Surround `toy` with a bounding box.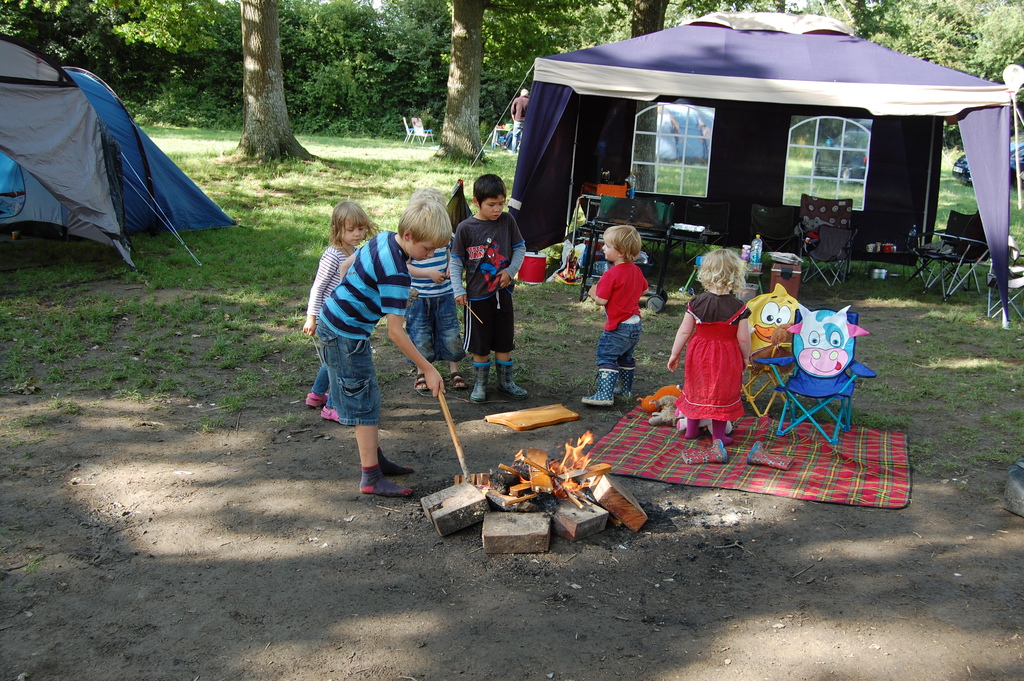
bbox(645, 398, 685, 424).
